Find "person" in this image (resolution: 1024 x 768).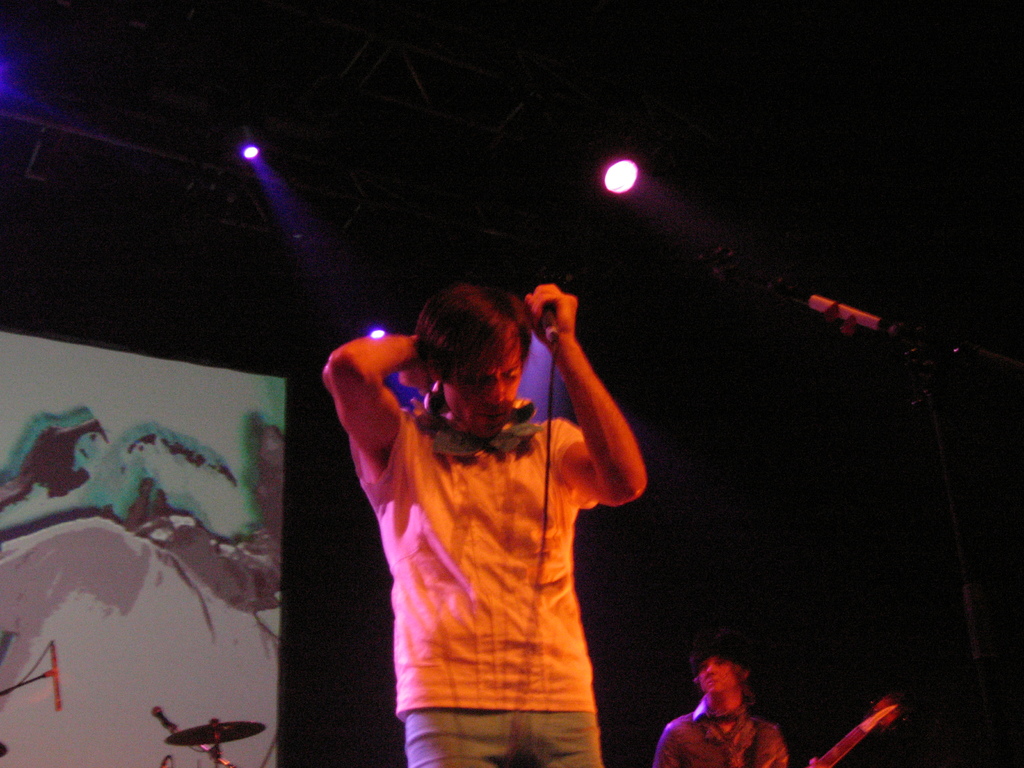
324 280 650 767.
